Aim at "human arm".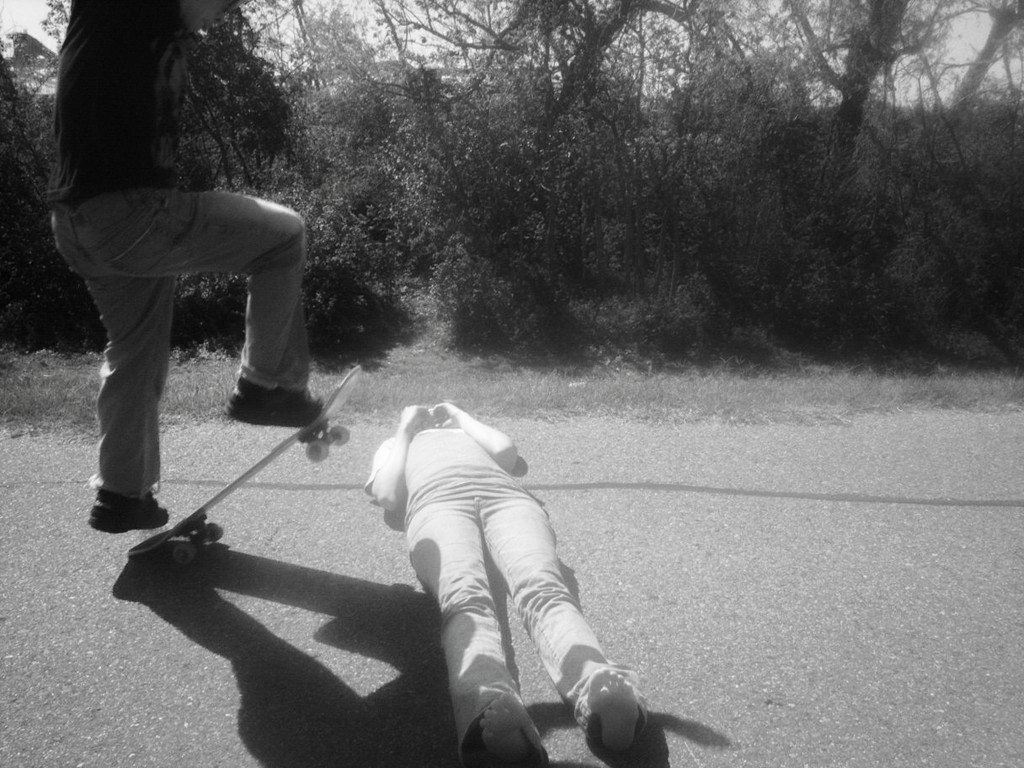
Aimed at {"left": 136, "top": 0, "right": 253, "bottom": 38}.
